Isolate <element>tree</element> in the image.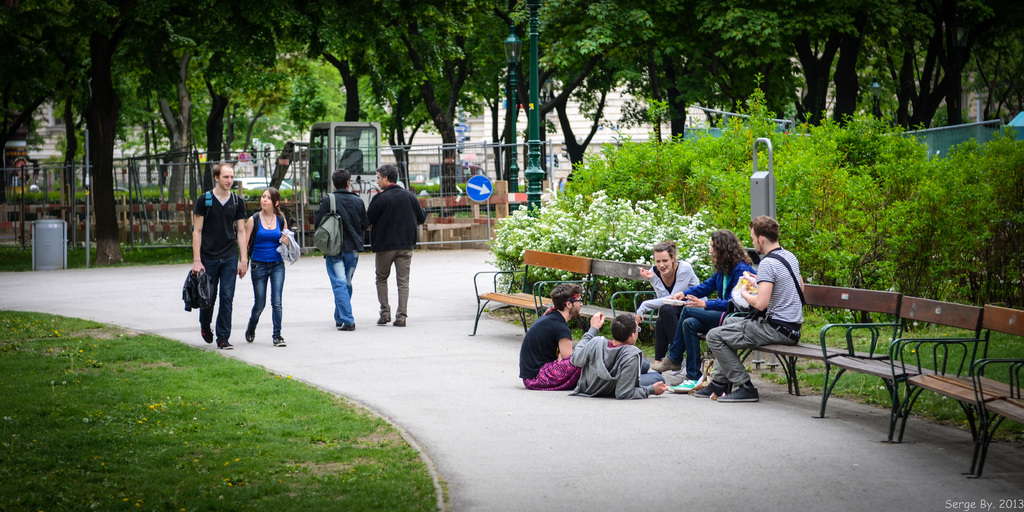
Isolated region: box=[778, 84, 1023, 298].
